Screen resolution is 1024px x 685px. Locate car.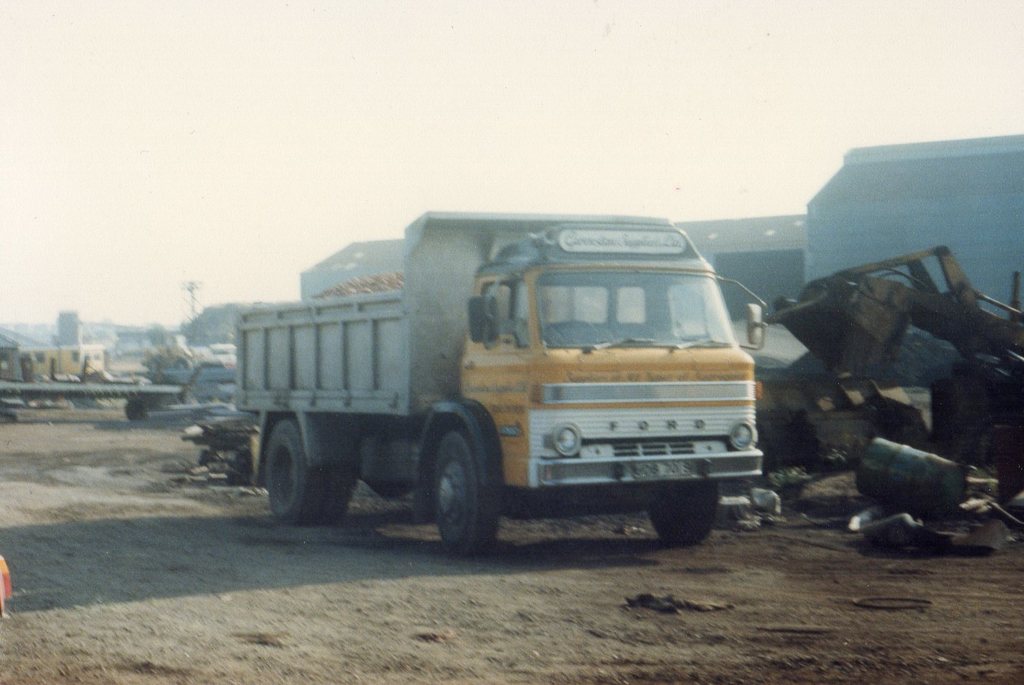
bbox=[150, 355, 198, 384].
